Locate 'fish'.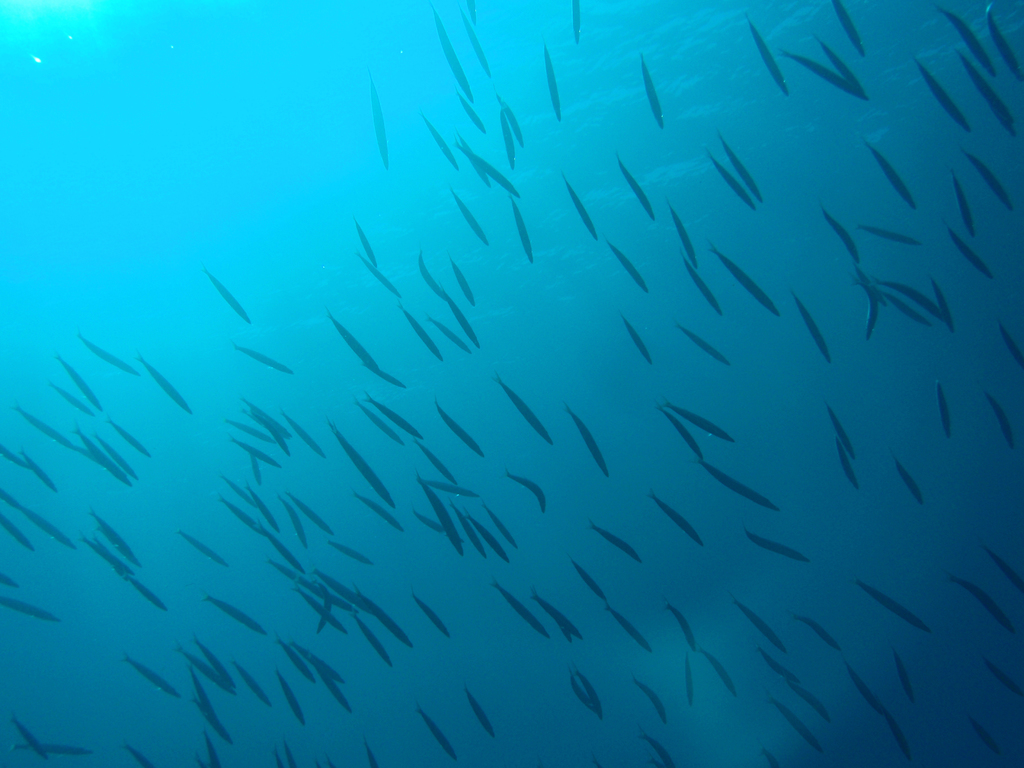
Bounding box: x1=956, y1=47, x2=1011, y2=119.
